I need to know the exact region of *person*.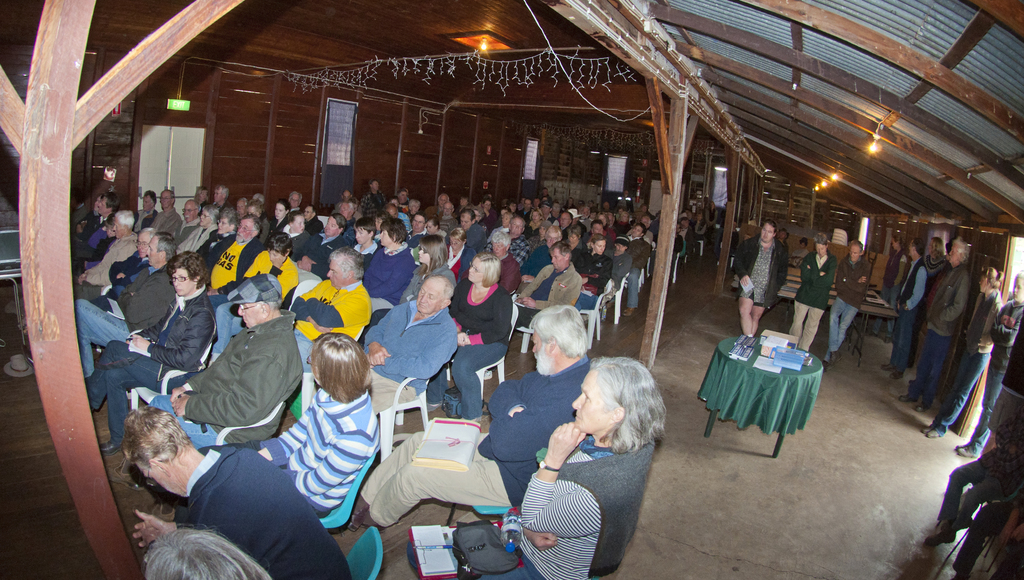
Region: rect(886, 237, 975, 421).
